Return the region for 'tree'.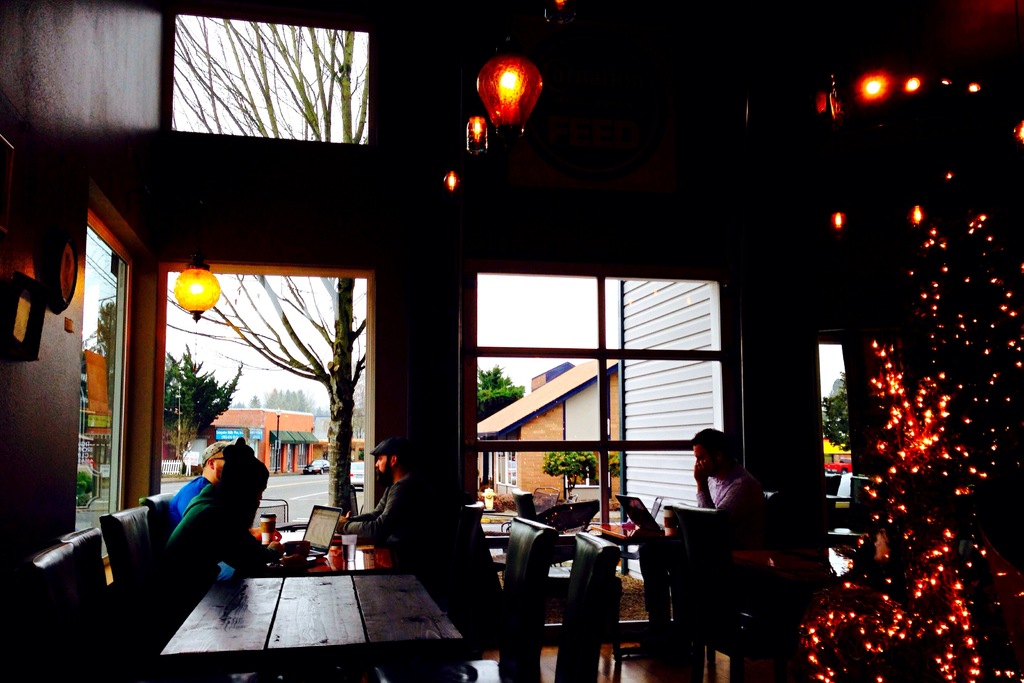
x1=474, y1=366, x2=534, y2=422.
